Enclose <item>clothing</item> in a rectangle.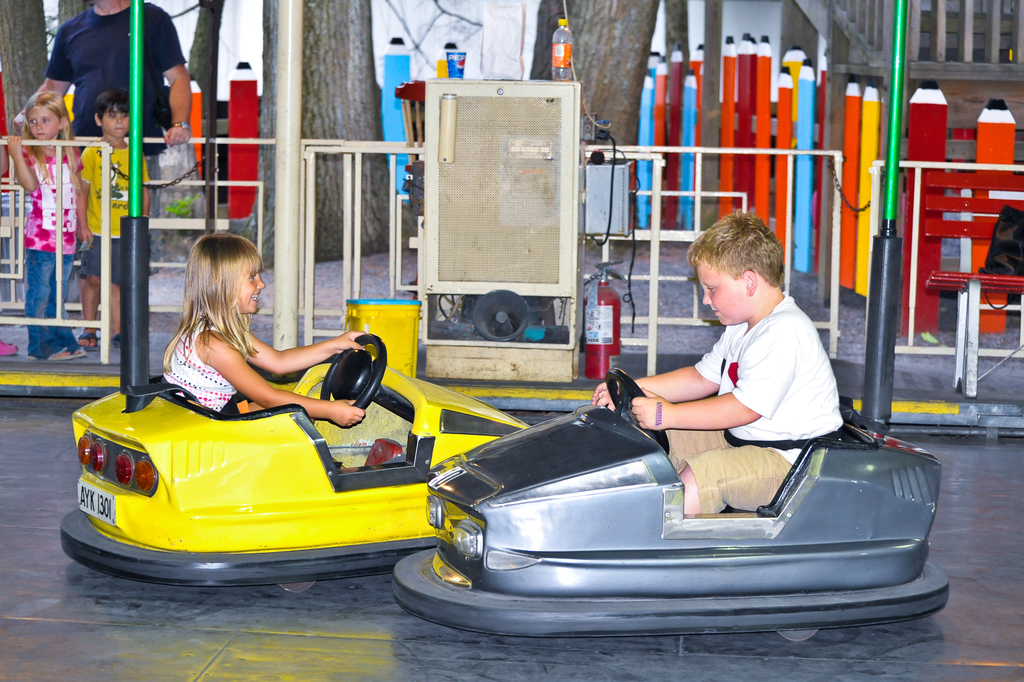
select_region(80, 142, 155, 289).
